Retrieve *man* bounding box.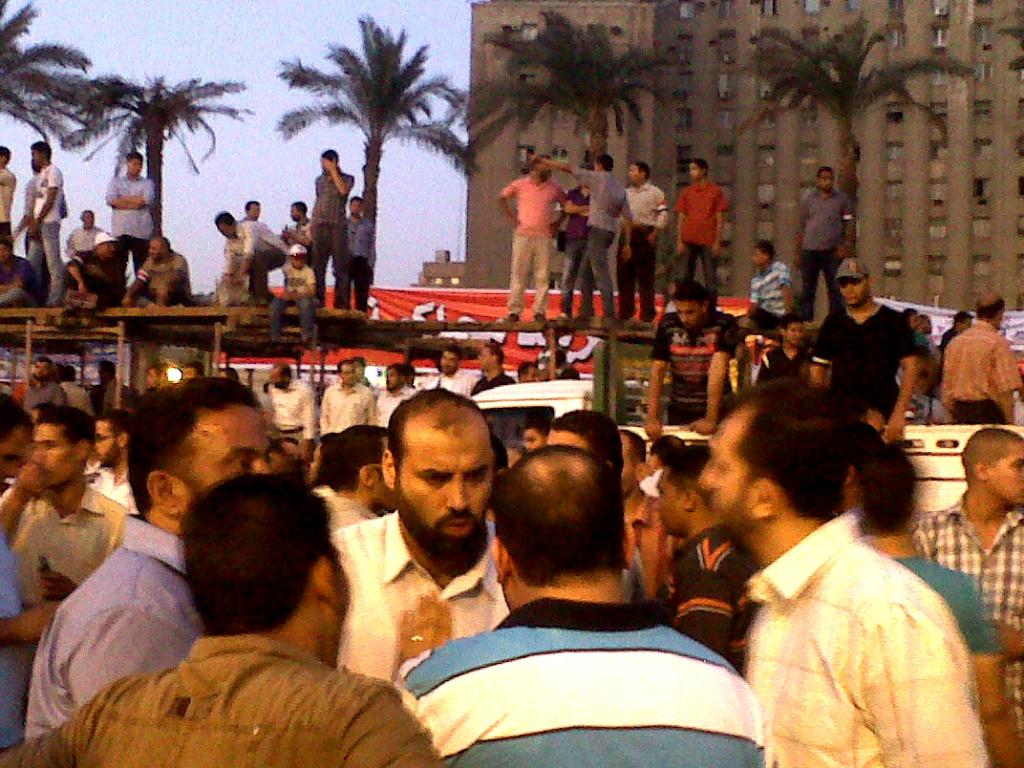
Bounding box: Rect(63, 212, 102, 290).
